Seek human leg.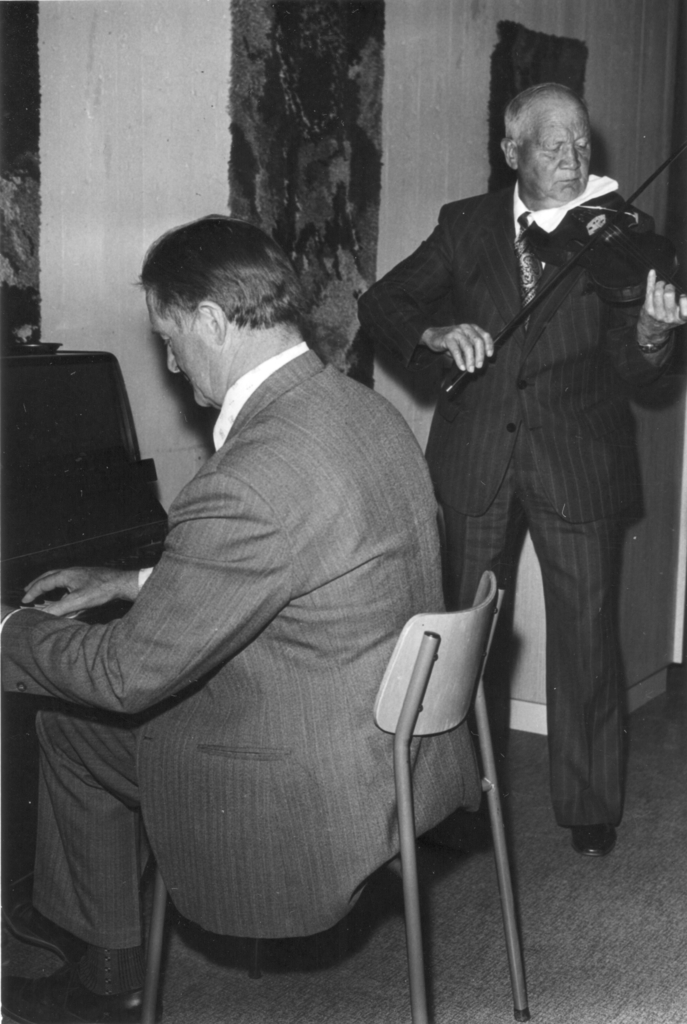
4,705,135,1016.
